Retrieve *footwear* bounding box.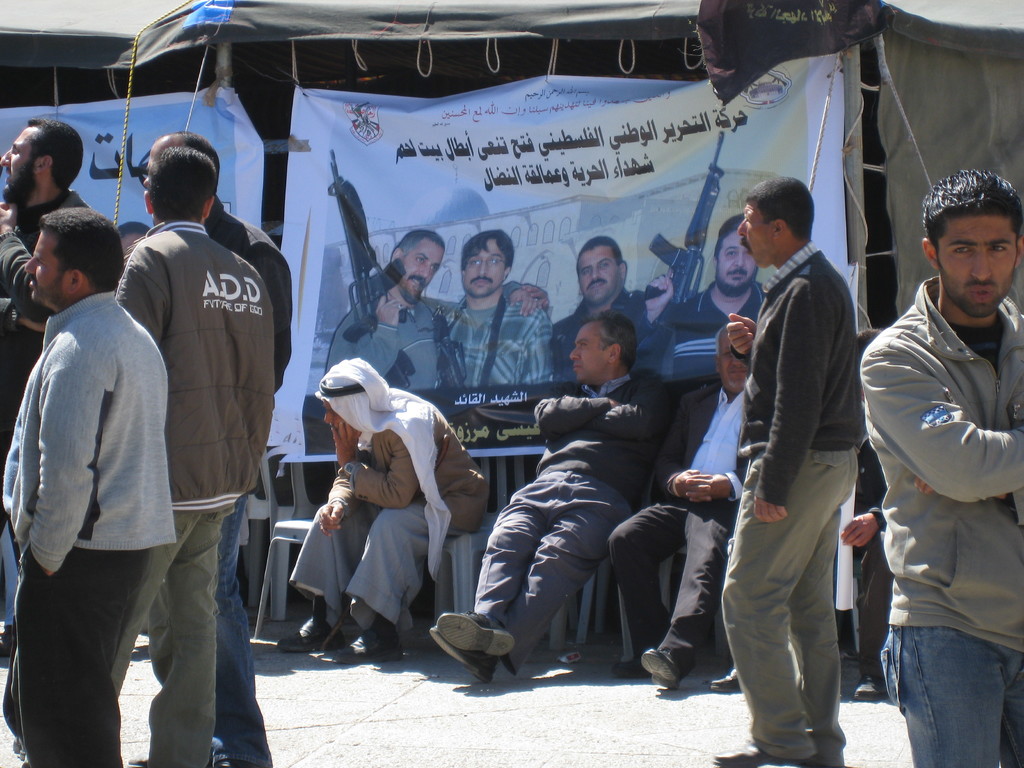
Bounding box: [left=426, top=628, right=497, bottom=685].
